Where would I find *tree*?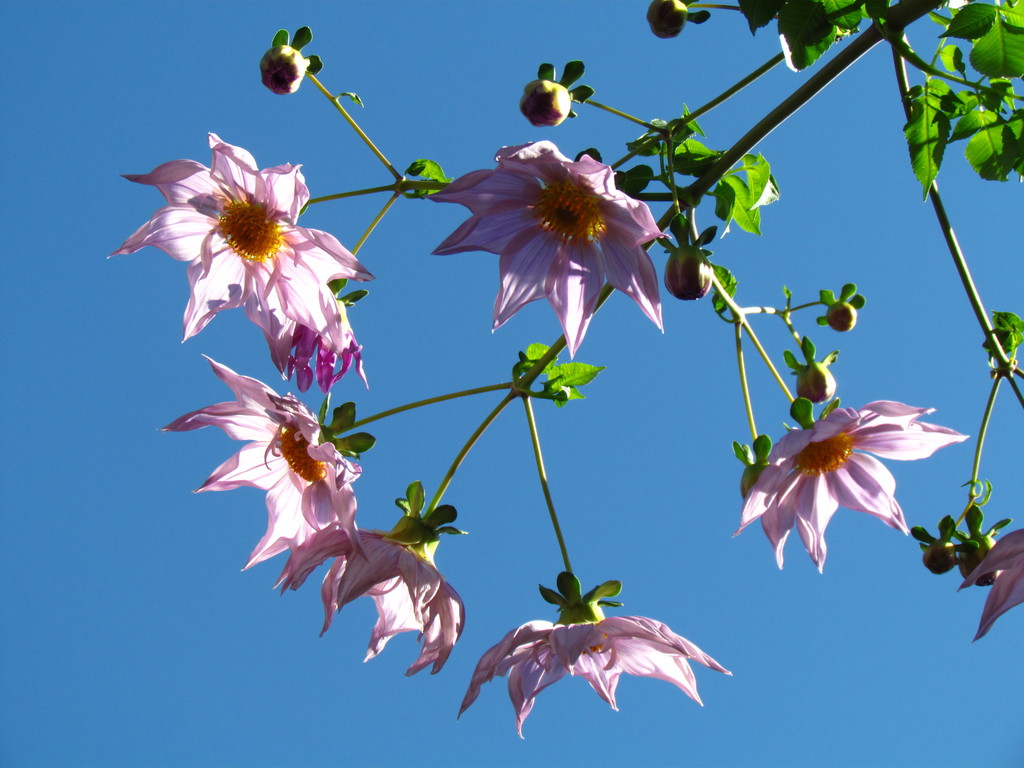
At <box>64,0,1000,765</box>.
